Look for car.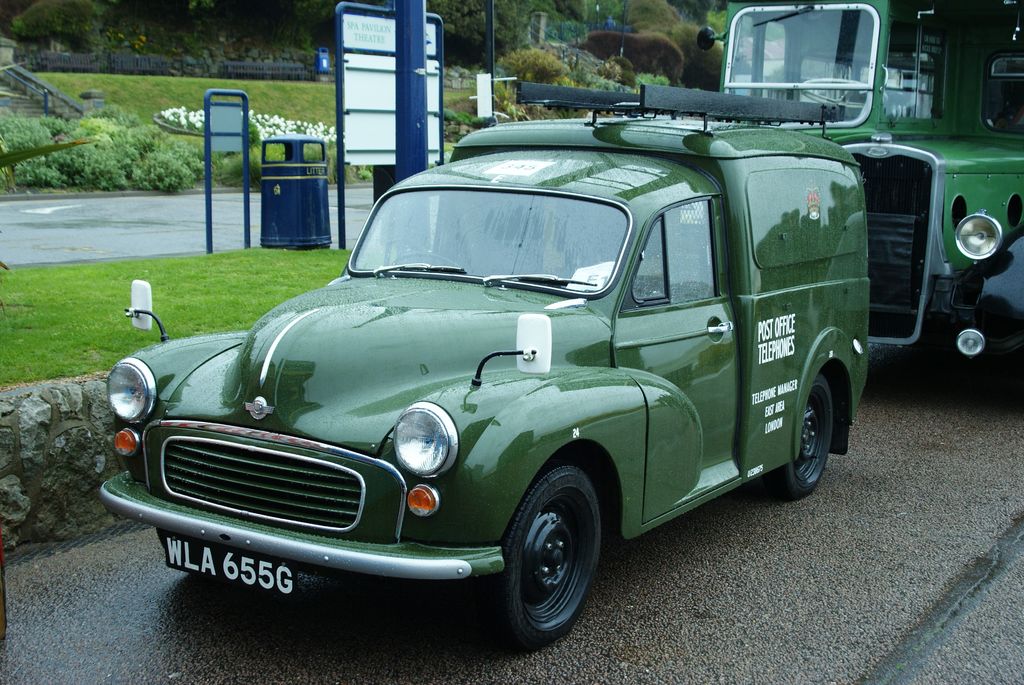
Found: [96,81,872,661].
